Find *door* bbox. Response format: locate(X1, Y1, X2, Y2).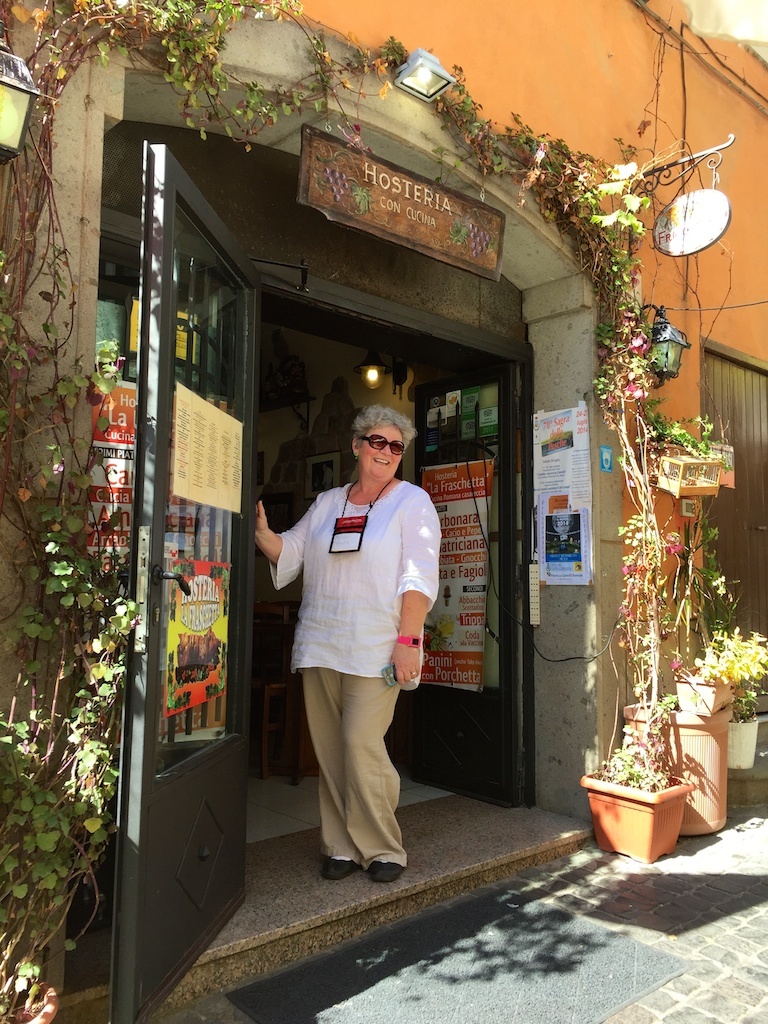
locate(108, 164, 270, 966).
